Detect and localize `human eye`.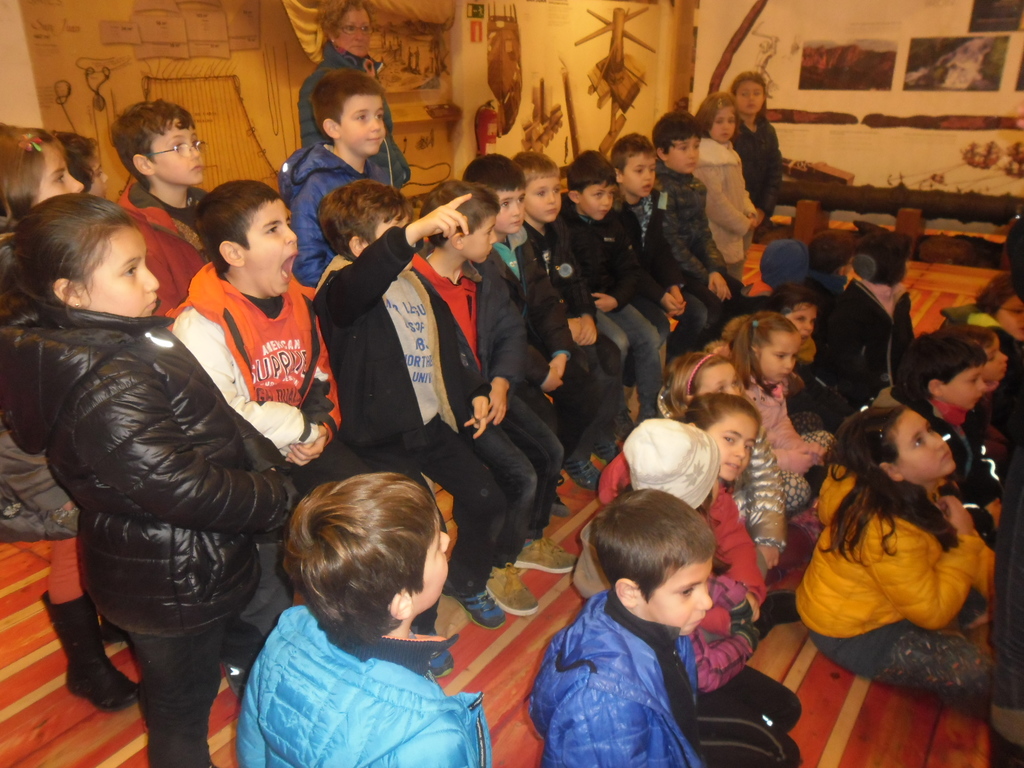
Localized at bbox=(264, 223, 280, 234).
